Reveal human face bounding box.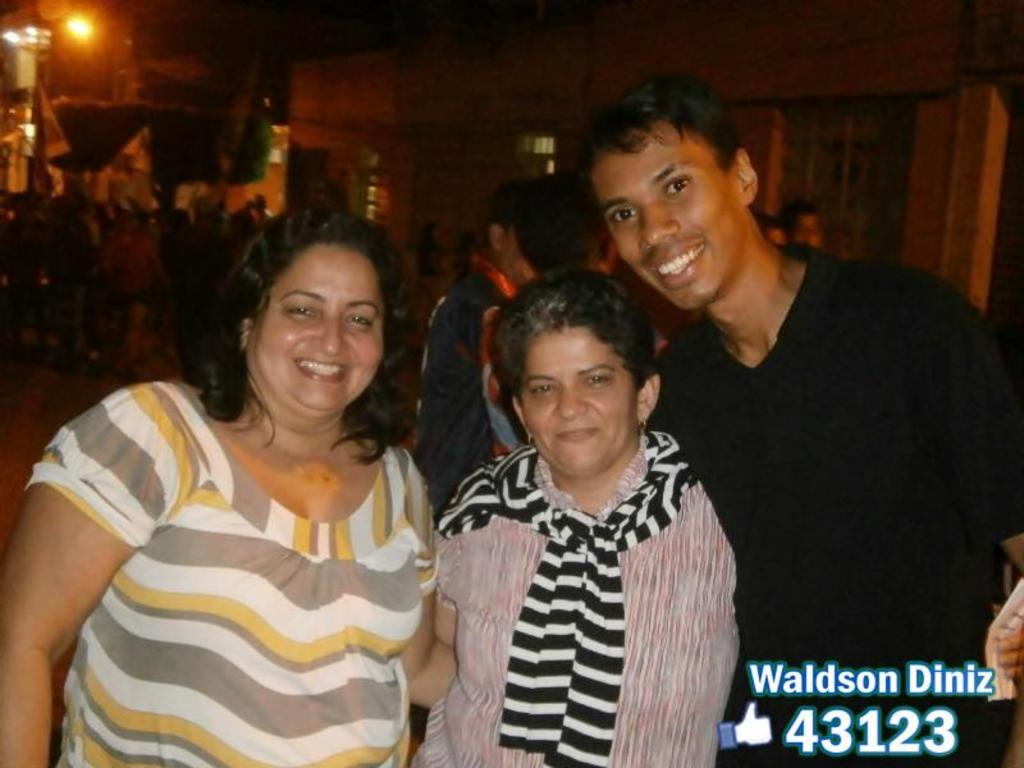
Revealed: [x1=593, y1=120, x2=746, y2=310].
